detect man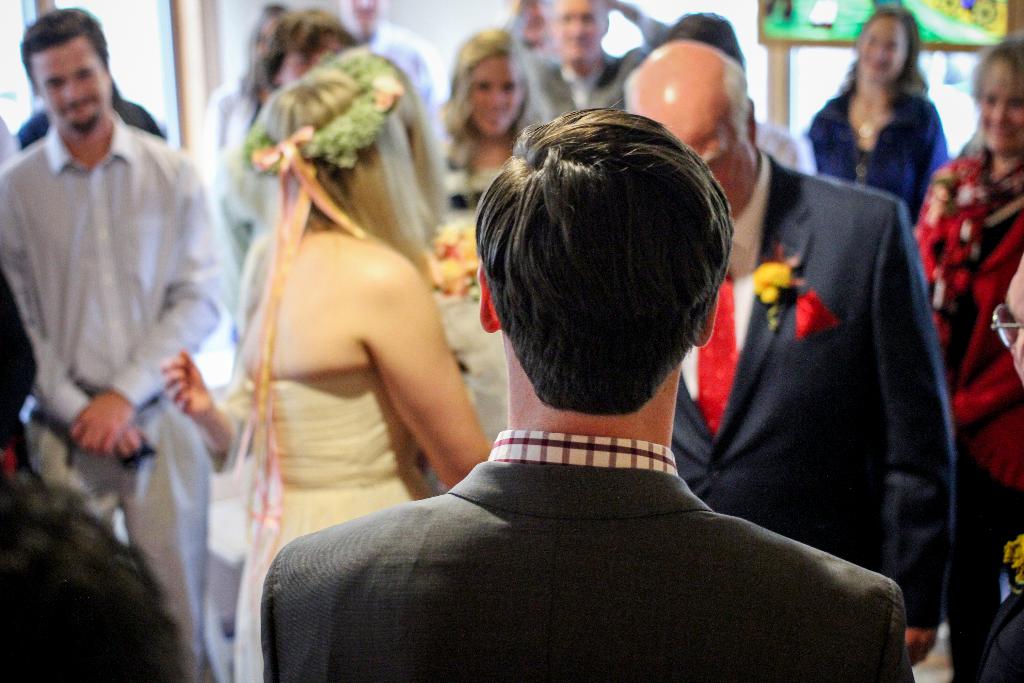
610,35,960,664
